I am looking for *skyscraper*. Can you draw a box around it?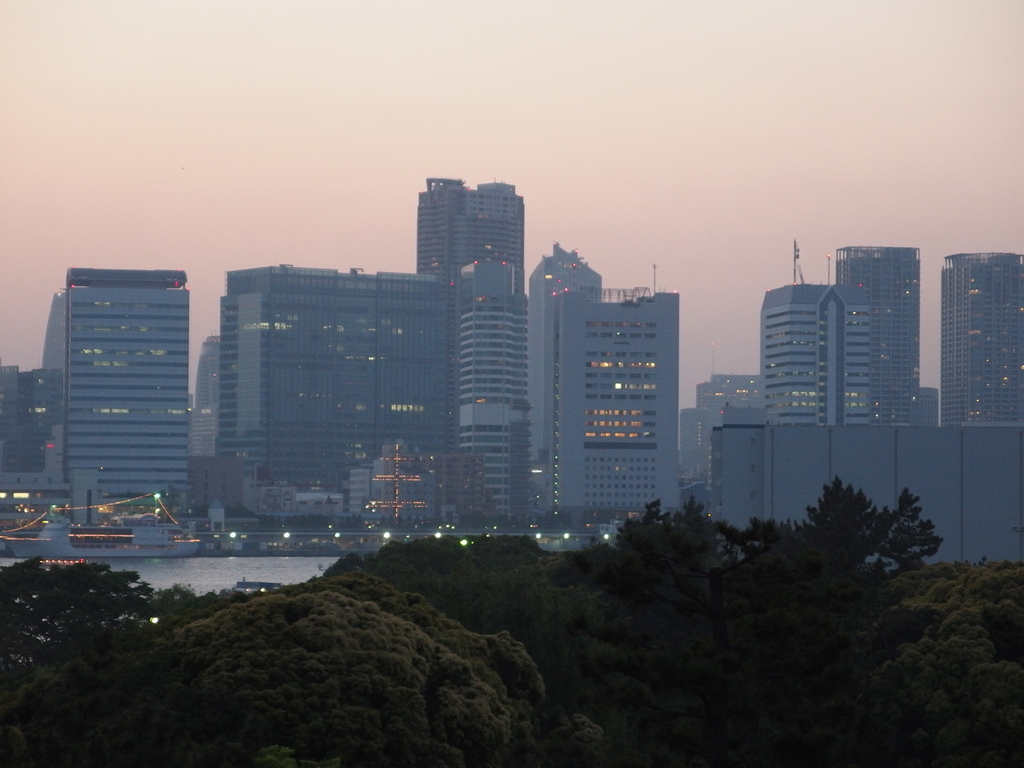
Sure, the bounding box is region(936, 250, 1023, 428).
